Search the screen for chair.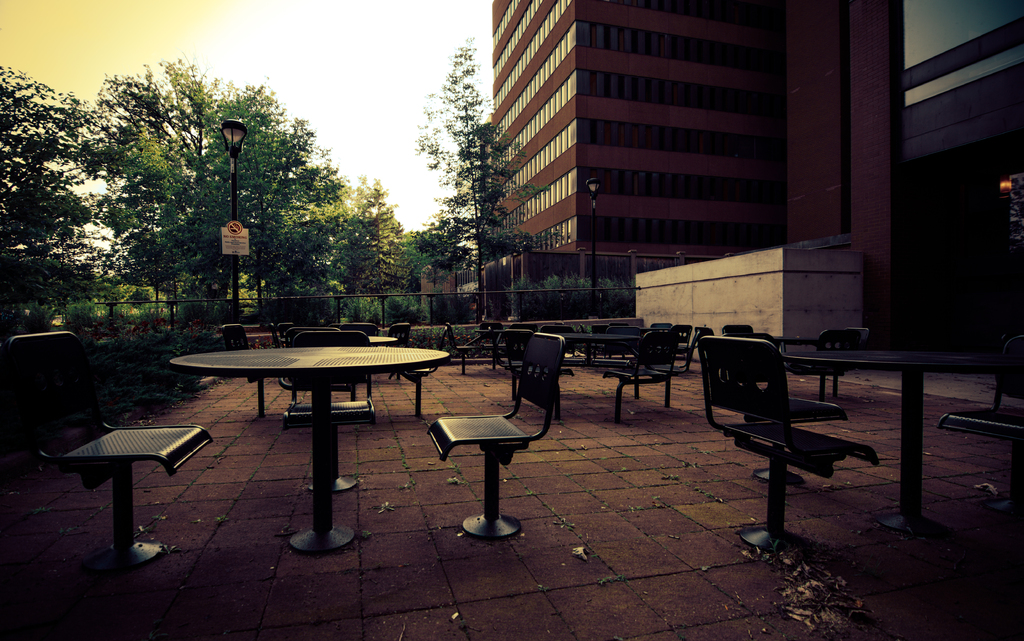
Found at [x1=221, y1=324, x2=278, y2=420].
